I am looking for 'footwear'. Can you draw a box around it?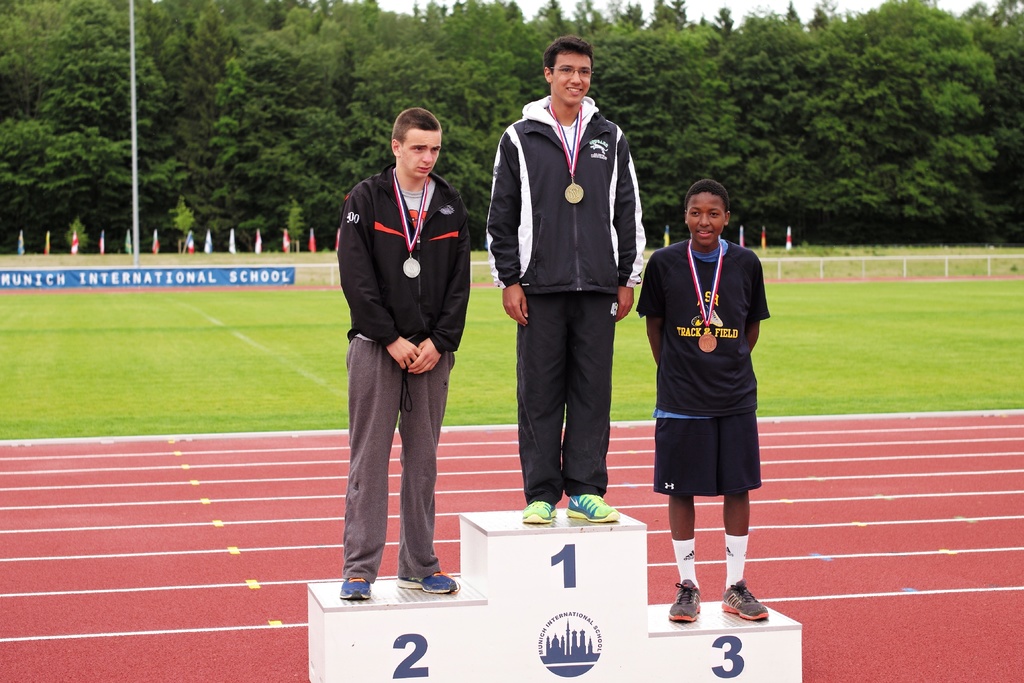
Sure, the bounding box is left=521, top=500, right=558, bottom=520.
